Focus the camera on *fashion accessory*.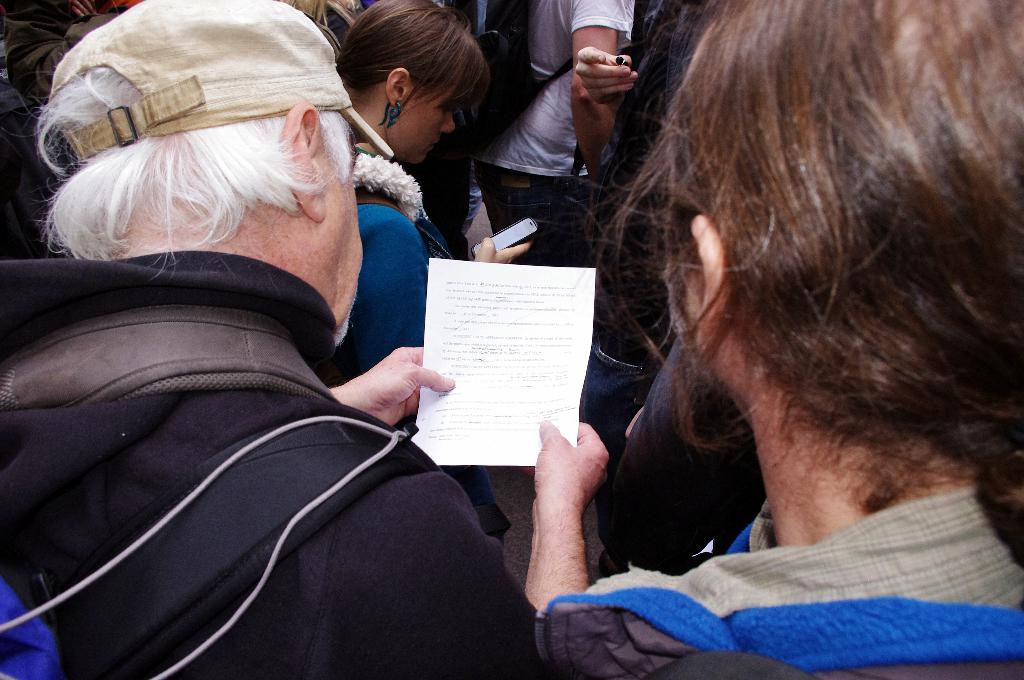
Focus region: box=[379, 97, 404, 129].
